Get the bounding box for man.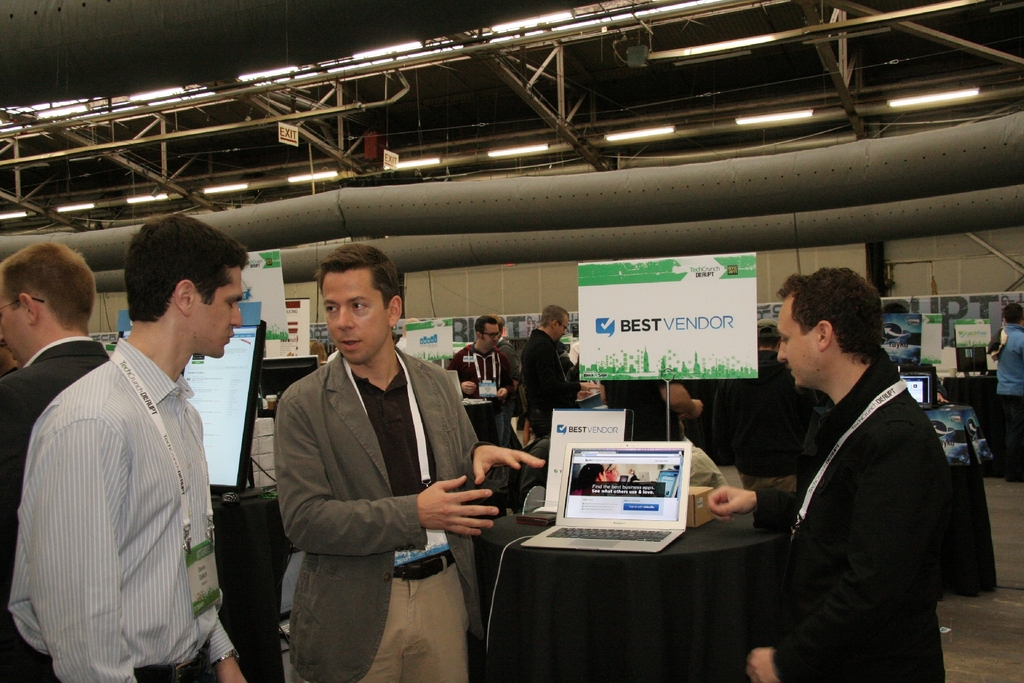
locate(538, 325, 573, 378).
